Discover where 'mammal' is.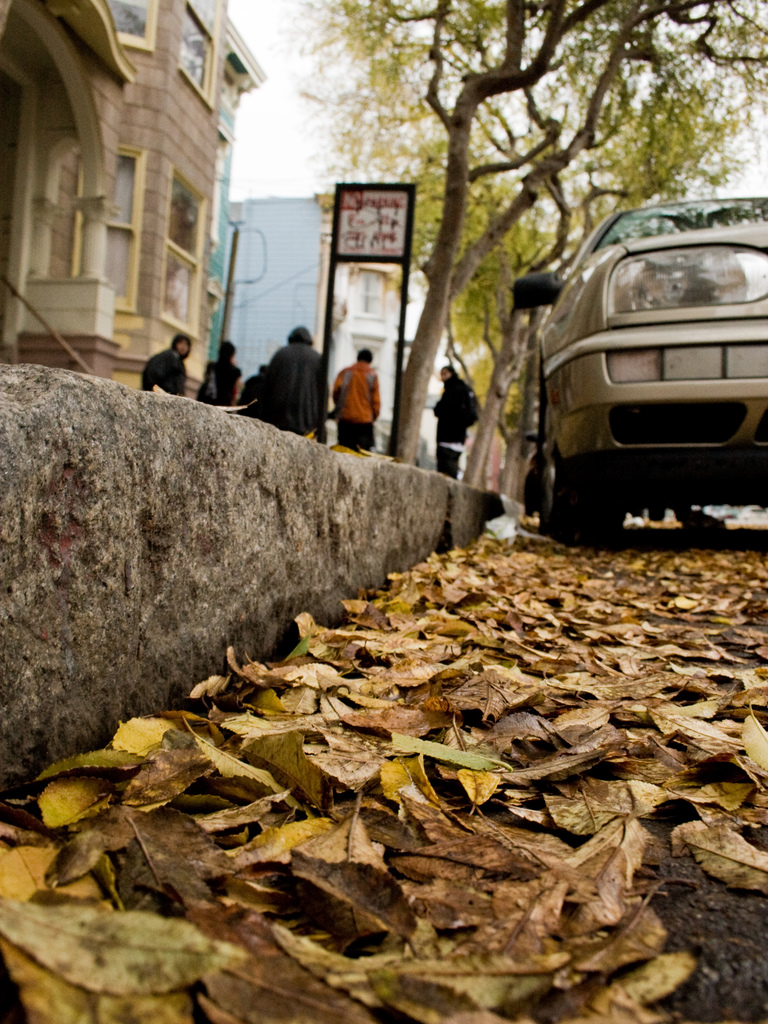
Discovered at <bbox>427, 362, 480, 478</bbox>.
